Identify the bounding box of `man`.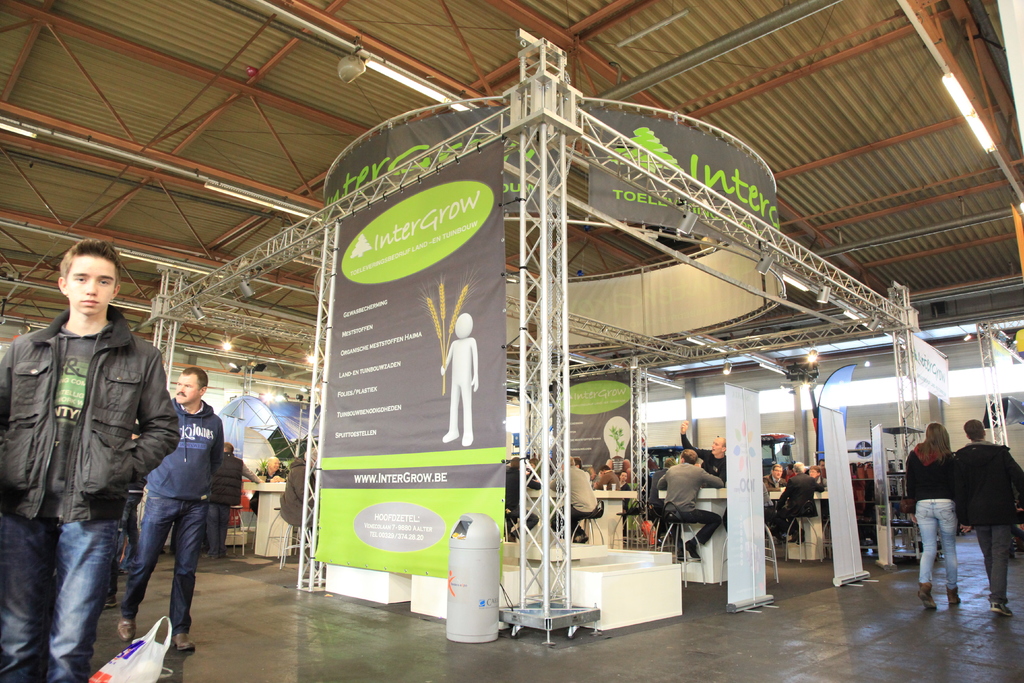
box=[765, 467, 787, 492].
